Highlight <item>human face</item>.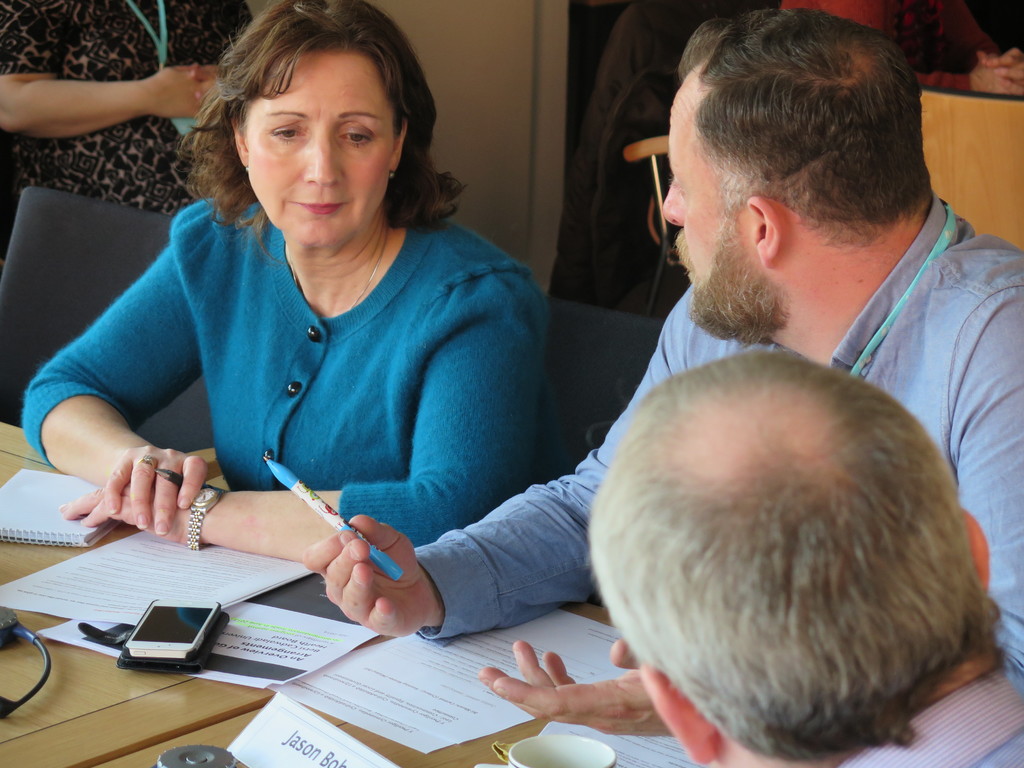
Highlighted region: {"x1": 662, "y1": 93, "x2": 752, "y2": 286}.
